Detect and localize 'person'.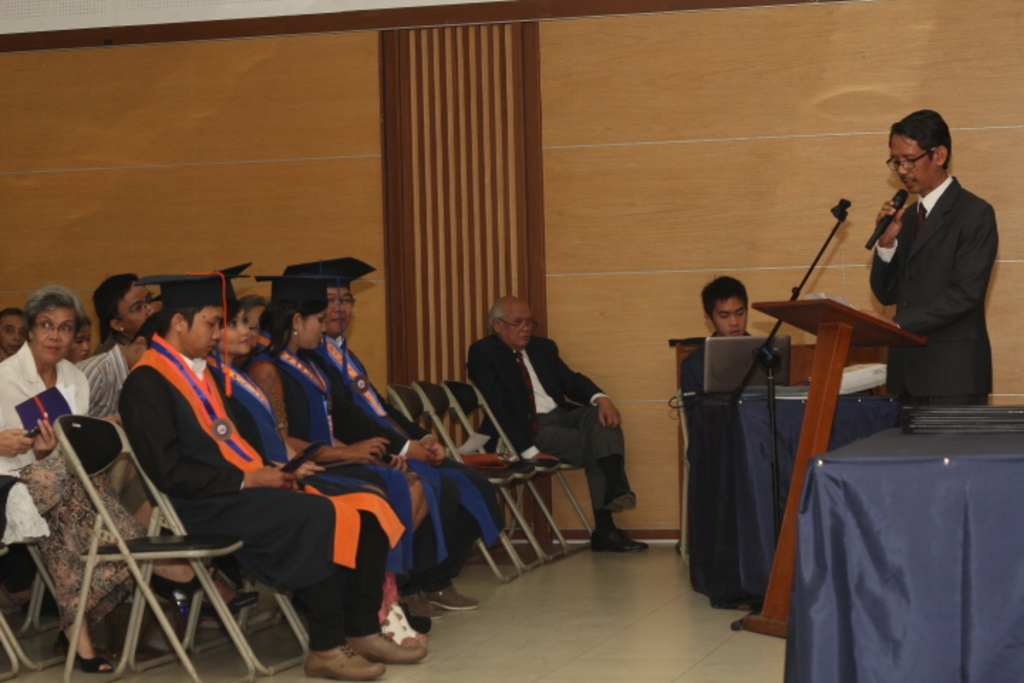
Localized at <bbox>680, 273, 752, 458</bbox>.
